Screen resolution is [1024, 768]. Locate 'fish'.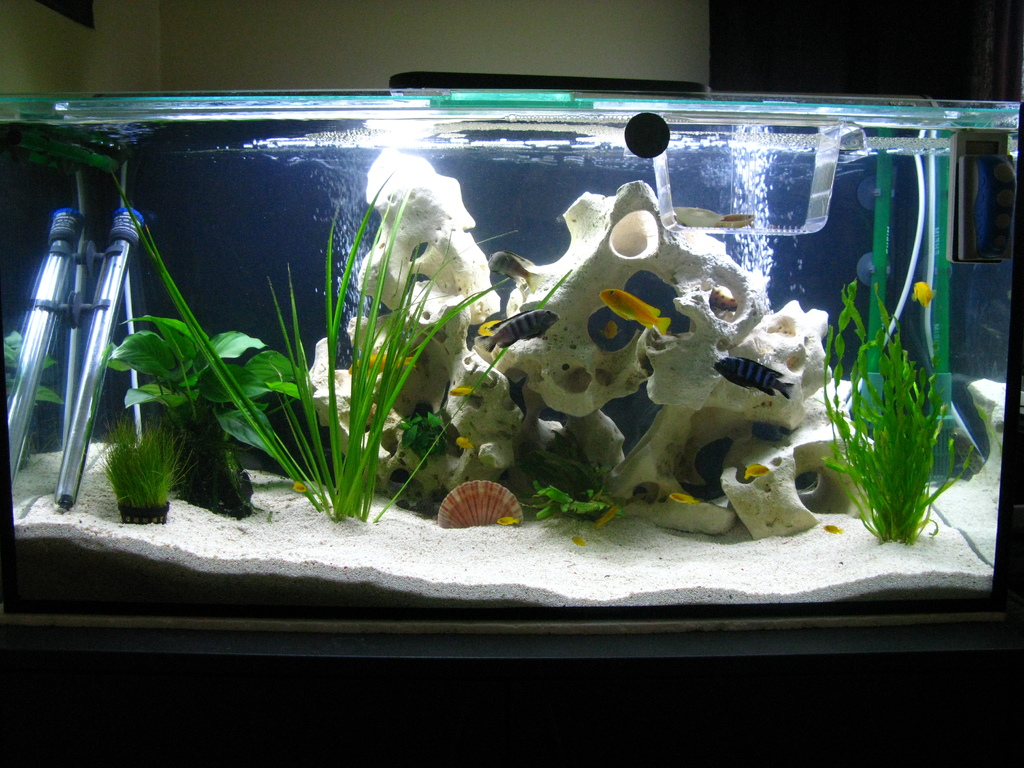
(x1=473, y1=313, x2=558, y2=354).
